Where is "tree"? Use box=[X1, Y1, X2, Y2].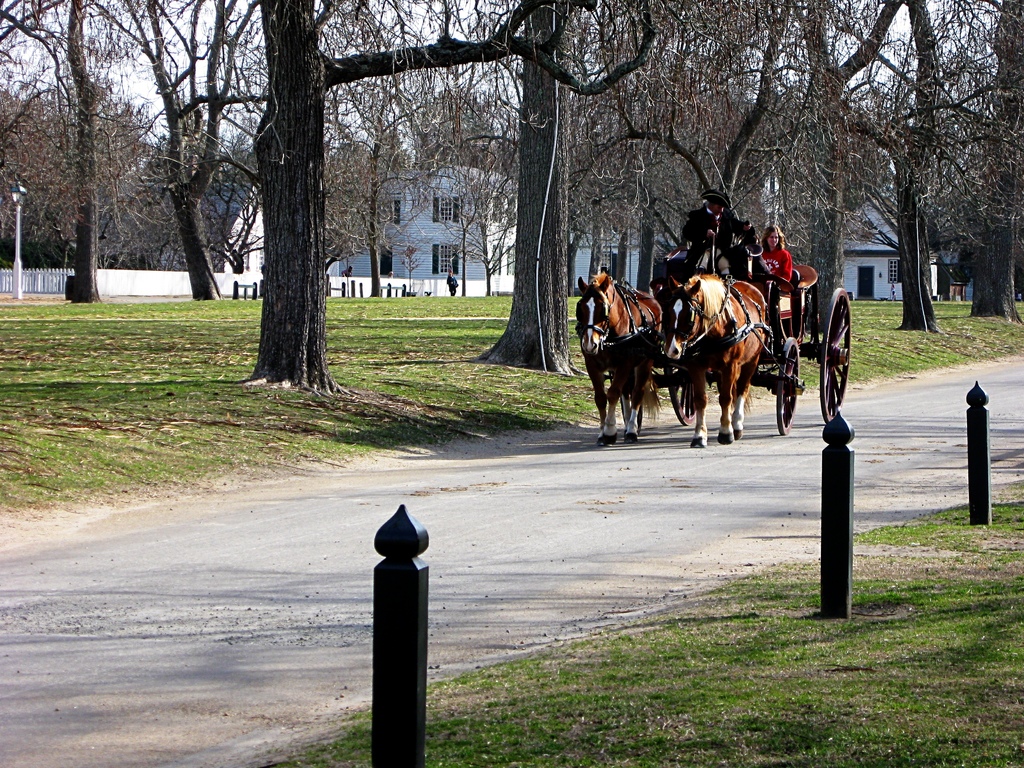
box=[300, 15, 424, 273].
